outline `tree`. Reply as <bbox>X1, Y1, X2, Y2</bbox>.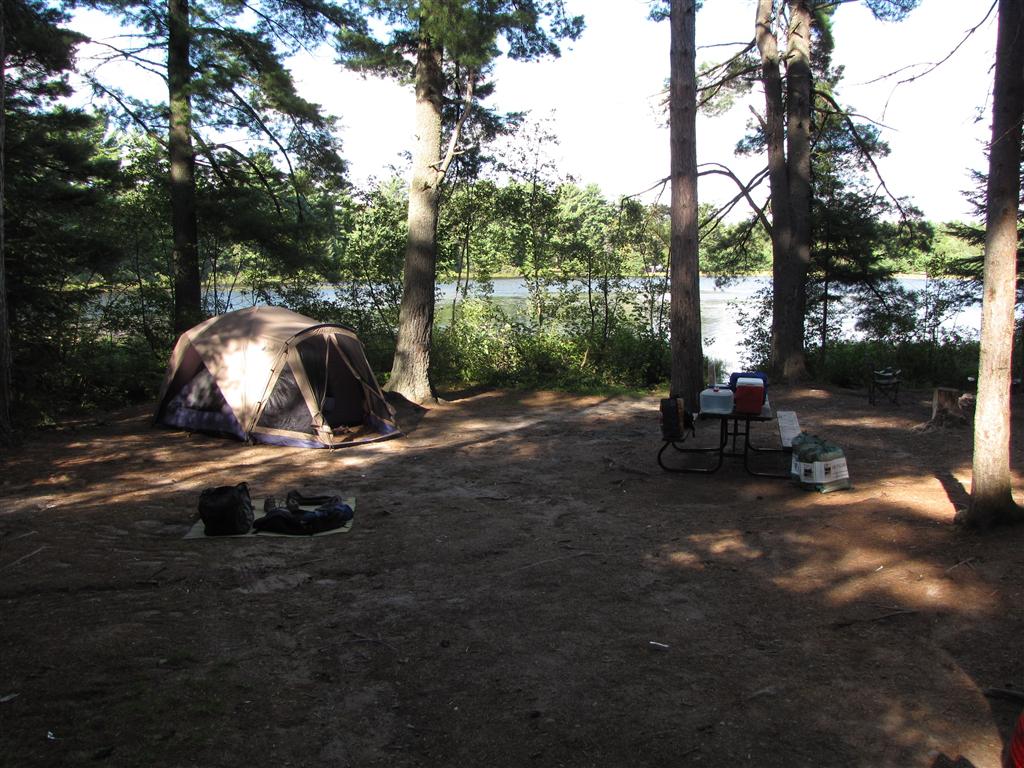
<bbox>639, 0, 781, 423</bbox>.
